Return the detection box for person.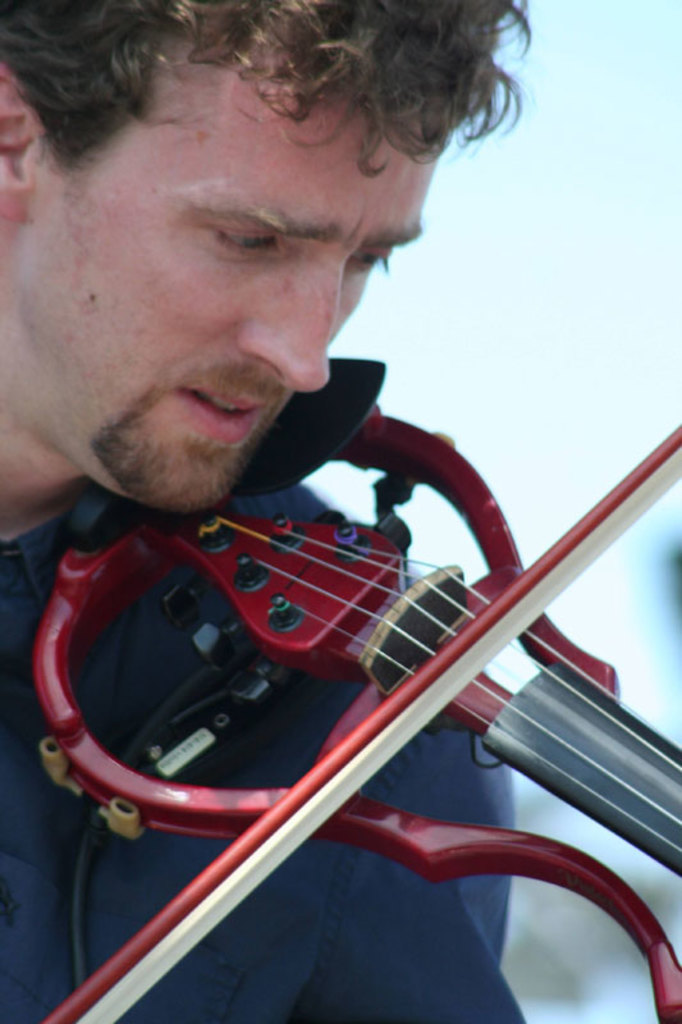
{"left": 35, "top": 51, "right": 627, "bottom": 908}.
